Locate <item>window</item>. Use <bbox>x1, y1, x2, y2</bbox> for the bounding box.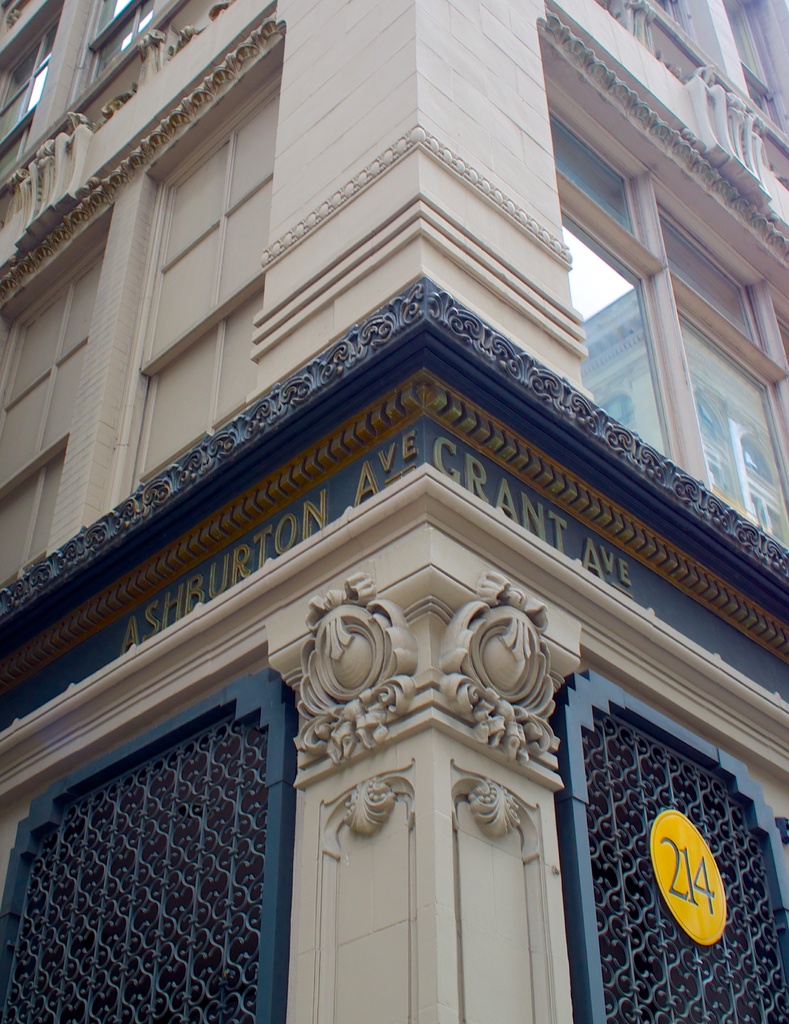
<bbox>143, 79, 273, 378</bbox>.
